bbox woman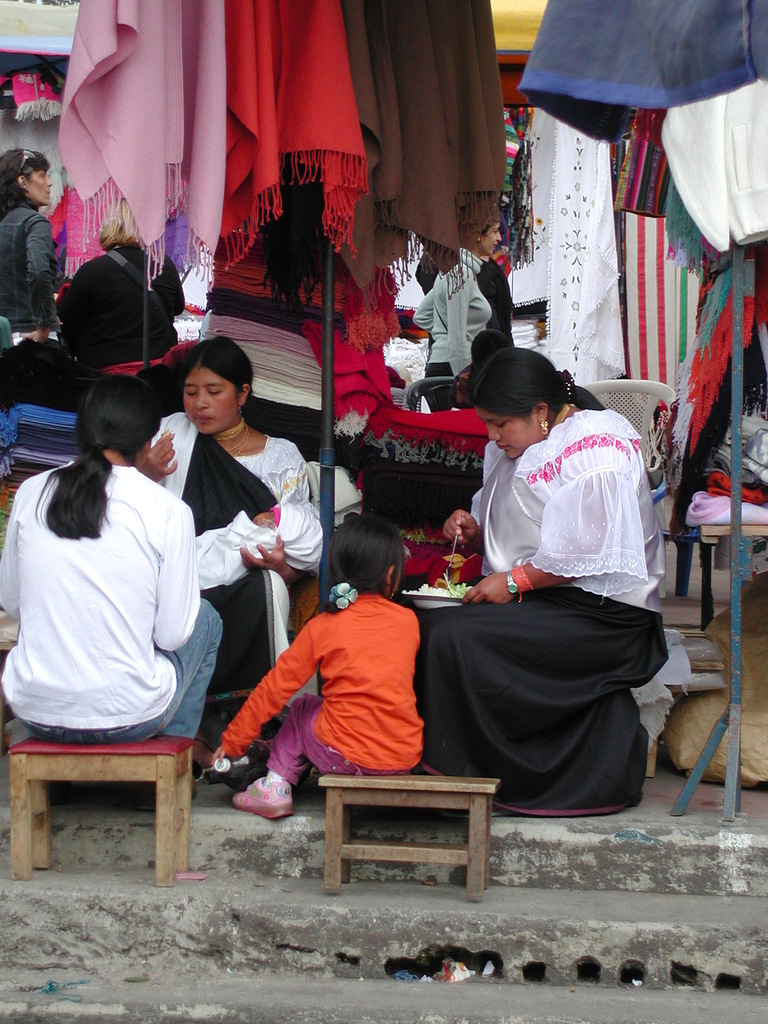
(140, 331, 322, 765)
